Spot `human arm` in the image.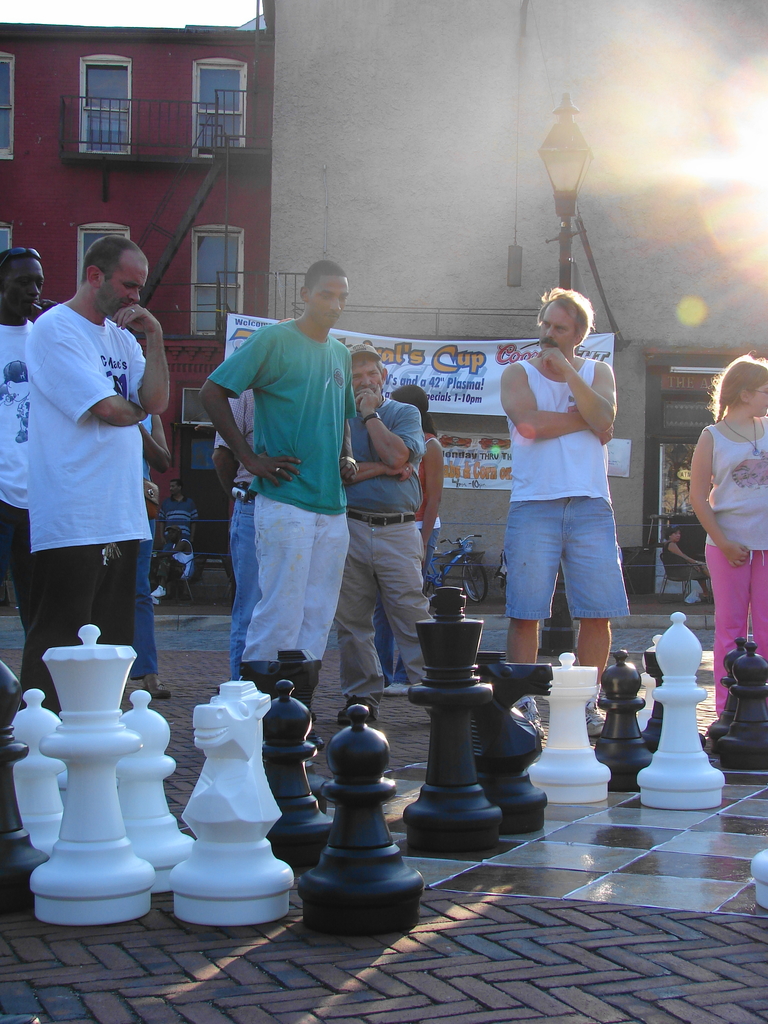
`human arm` found at bbox=(352, 392, 429, 469).
